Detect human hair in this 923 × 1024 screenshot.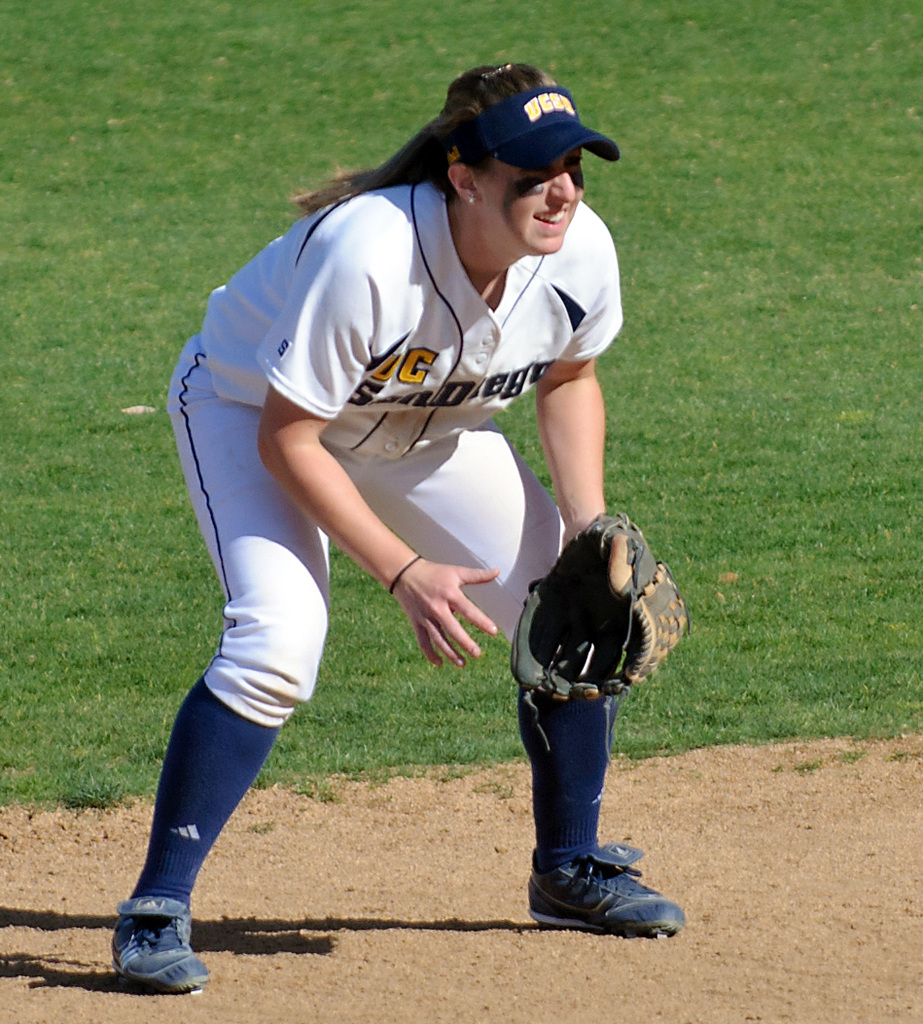
Detection: <box>285,56,558,209</box>.
